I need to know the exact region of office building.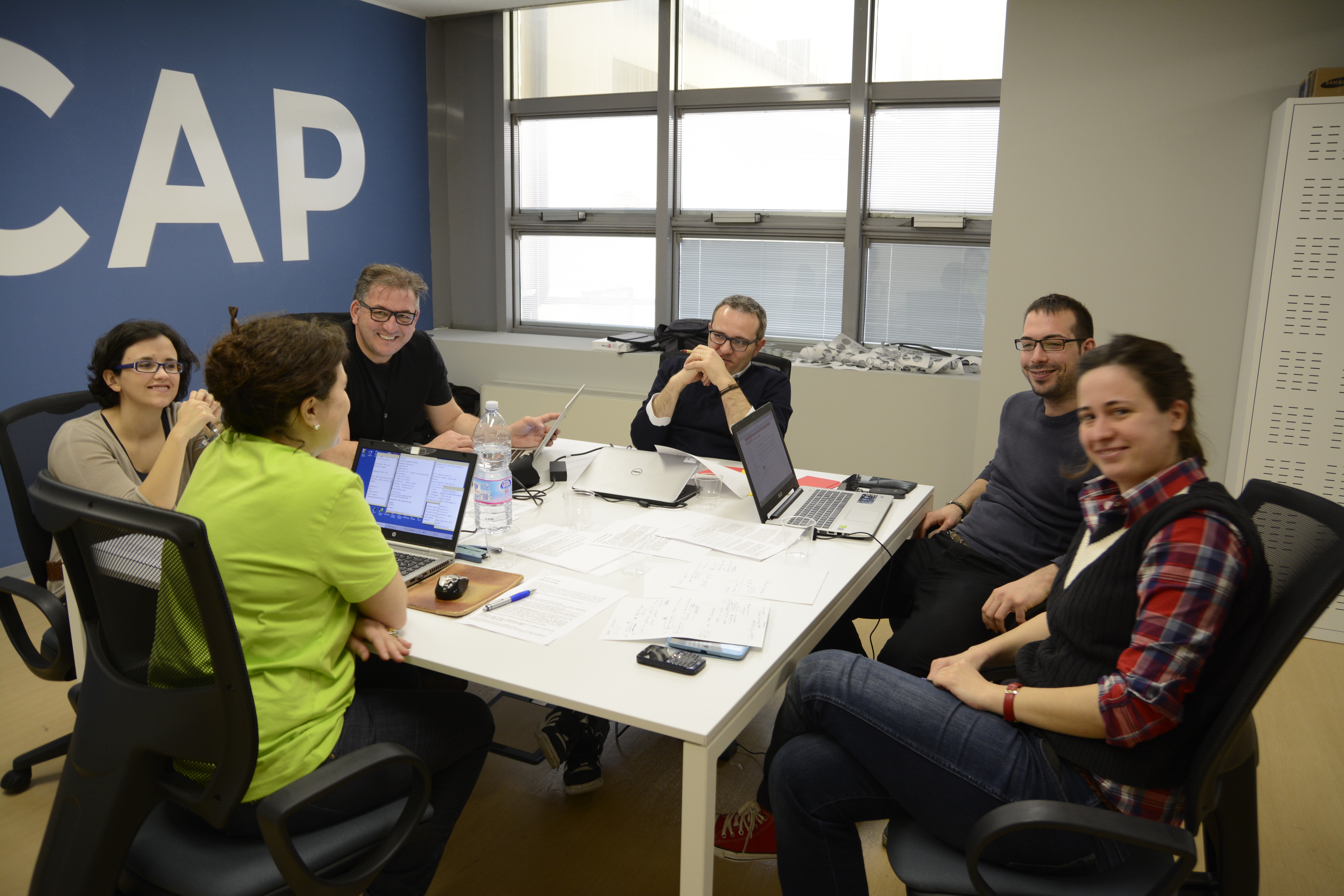
Region: (x1=24, y1=4, x2=288, y2=201).
